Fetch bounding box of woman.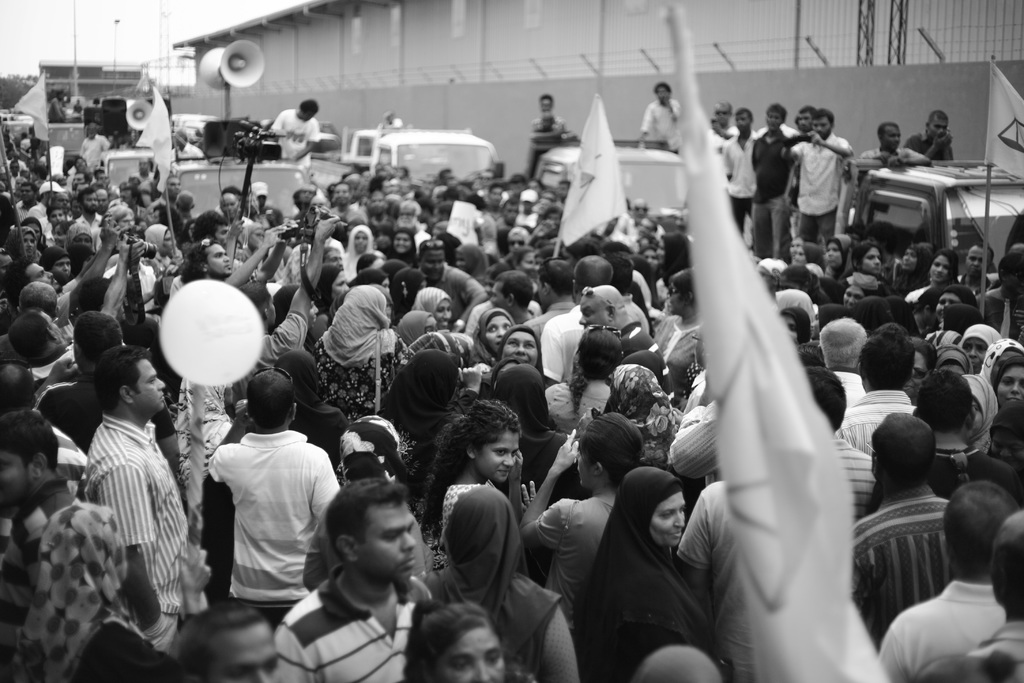
Bbox: Rect(936, 283, 976, 331).
